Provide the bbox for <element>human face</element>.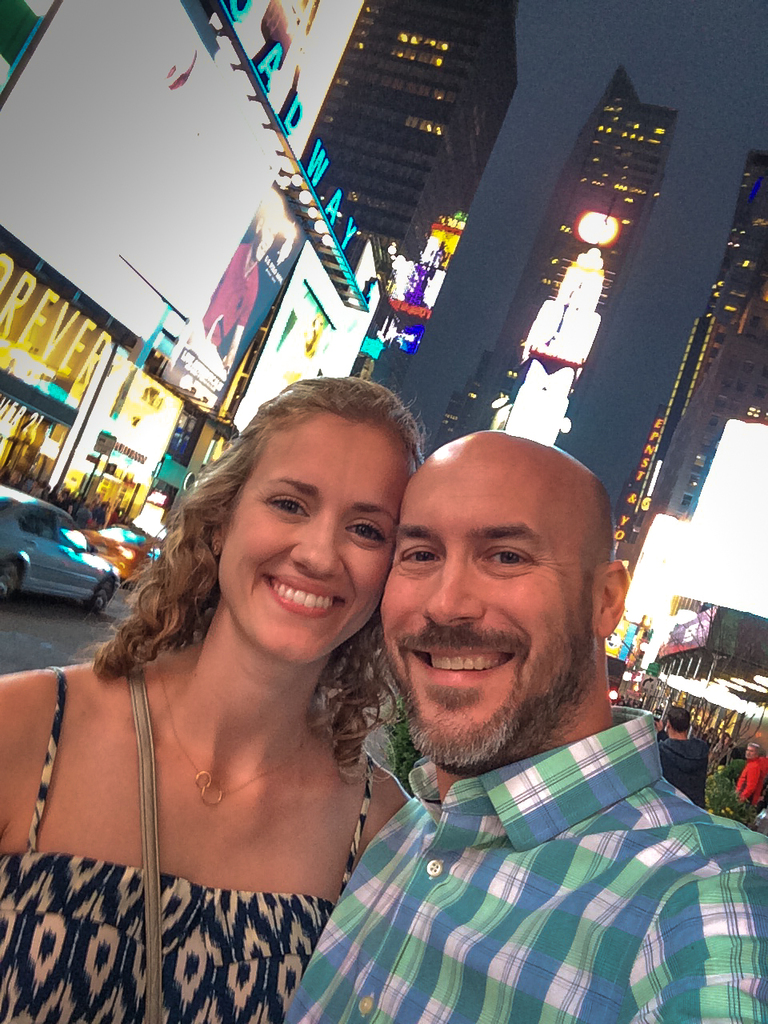
box(382, 448, 594, 770).
